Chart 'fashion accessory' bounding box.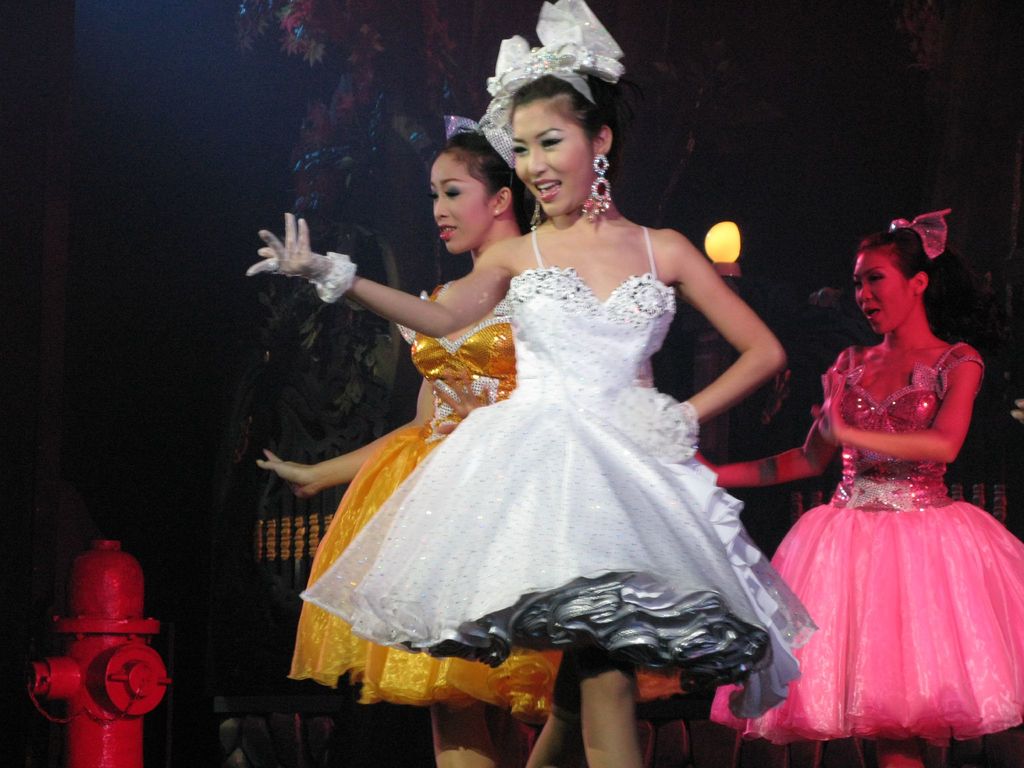
Charted: x1=527, y1=198, x2=543, y2=234.
